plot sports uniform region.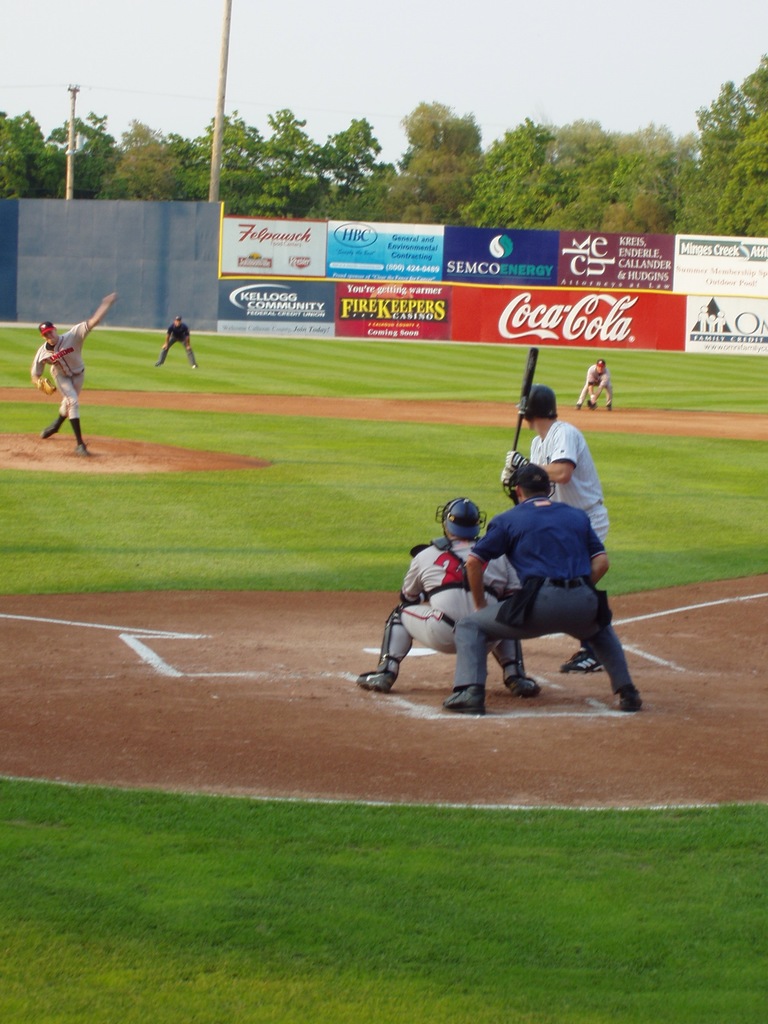
Plotted at left=571, top=363, right=614, bottom=406.
